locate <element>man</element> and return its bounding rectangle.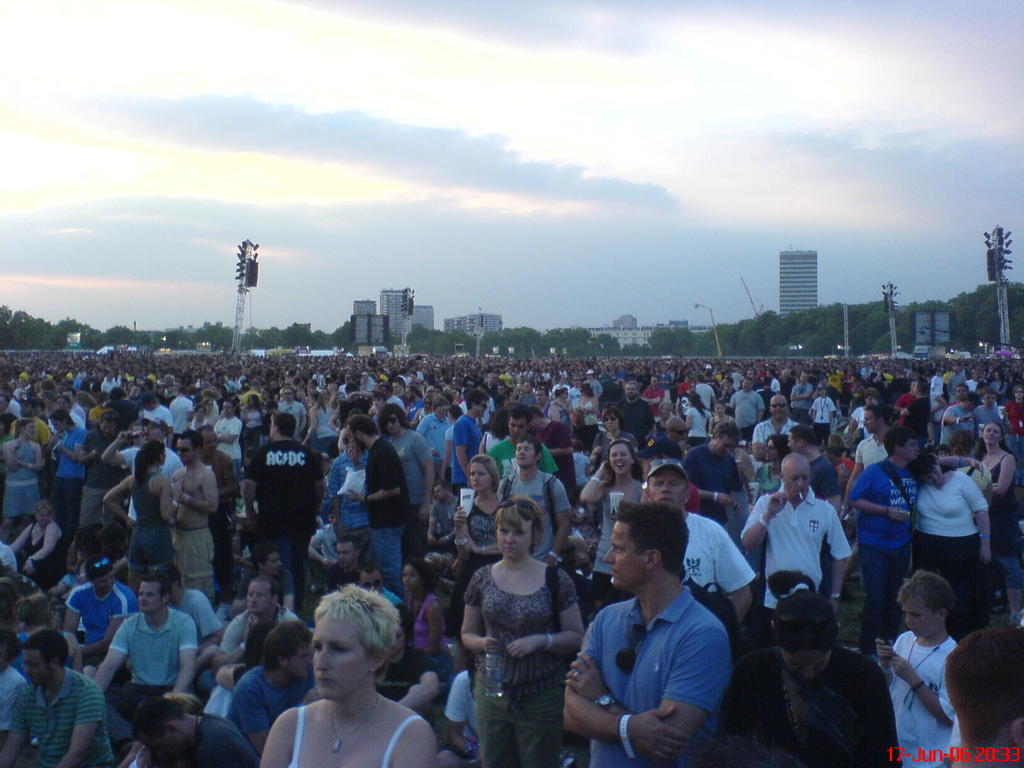
<box>628,451,759,614</box>.
